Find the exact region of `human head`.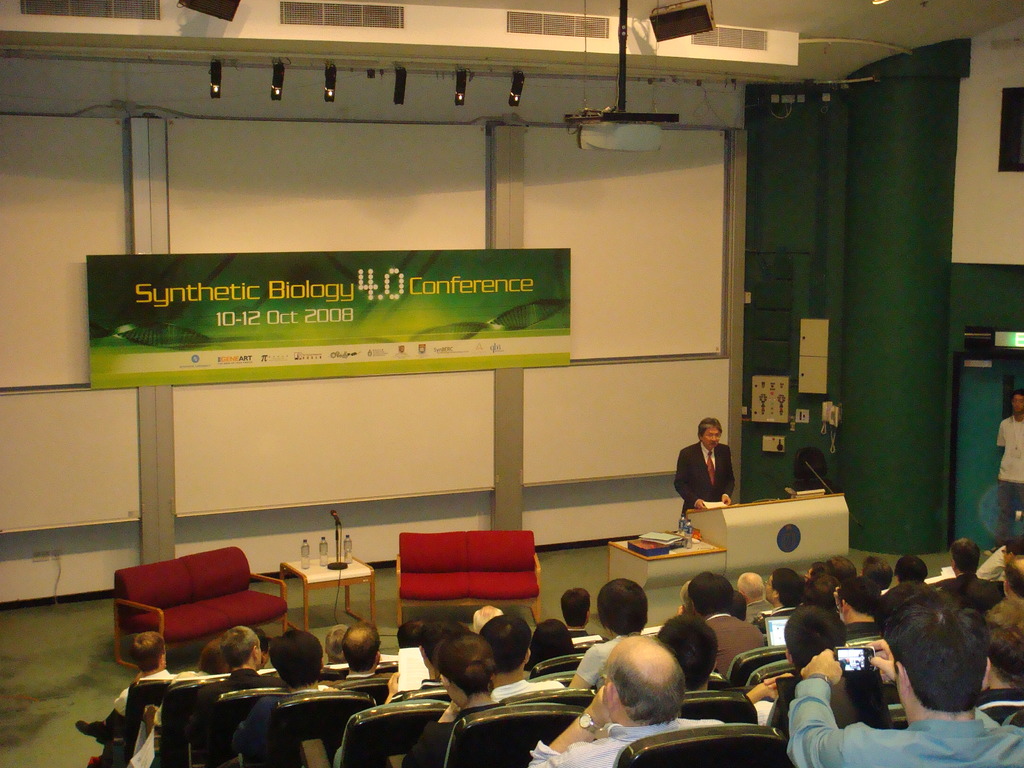
Exact region: select_region(738, 573, 763, 600).
